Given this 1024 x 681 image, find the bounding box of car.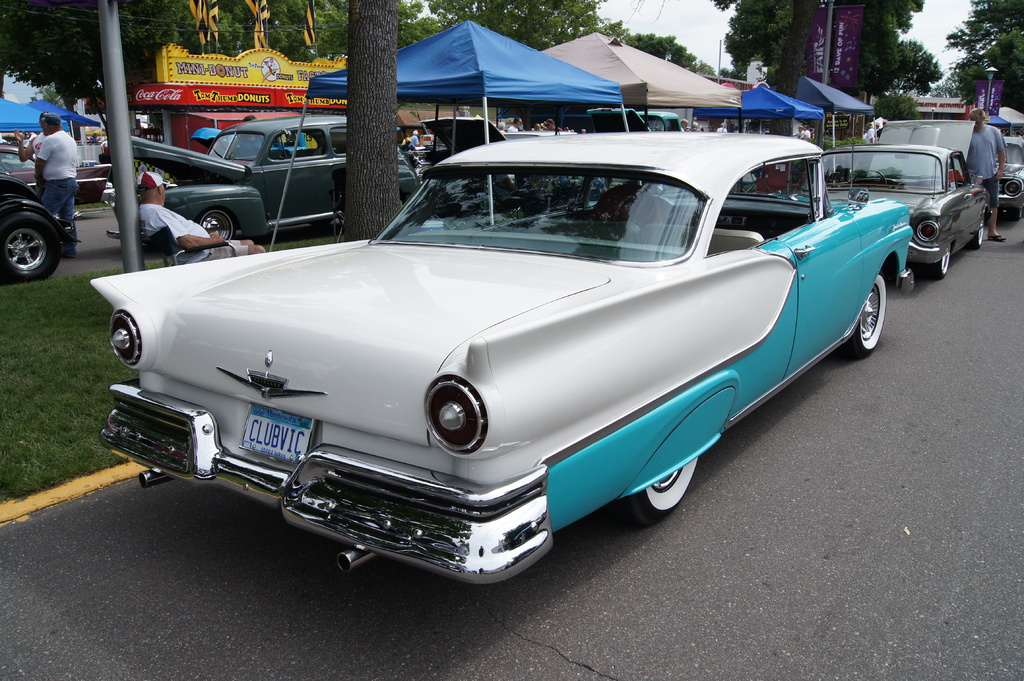
856 114 978 180.
